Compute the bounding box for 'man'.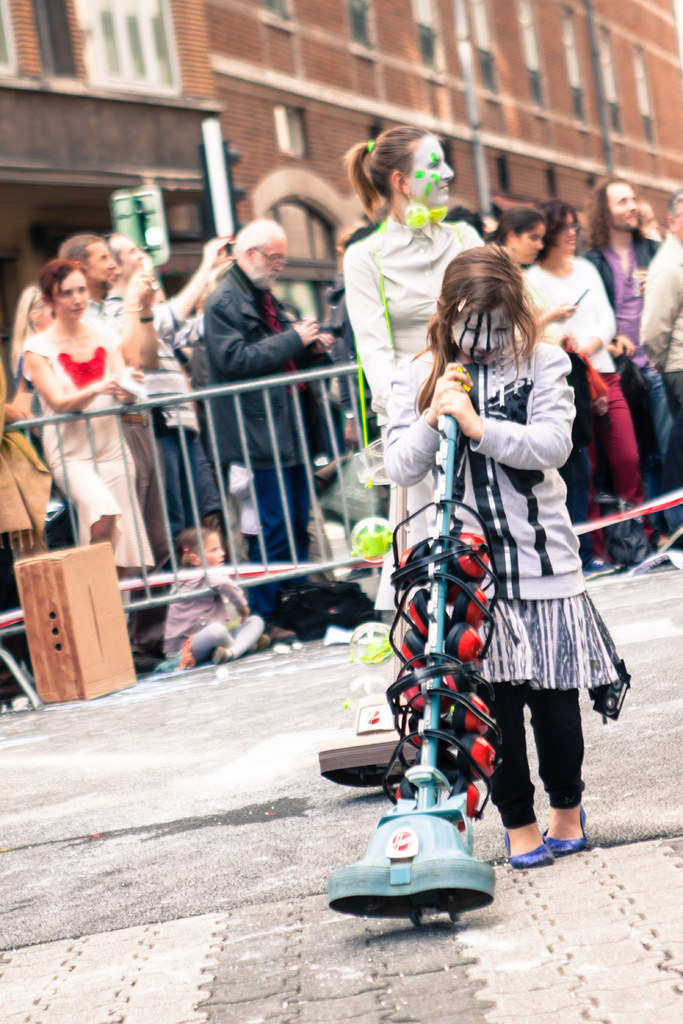
BBox(196, 212, 341, 643).
